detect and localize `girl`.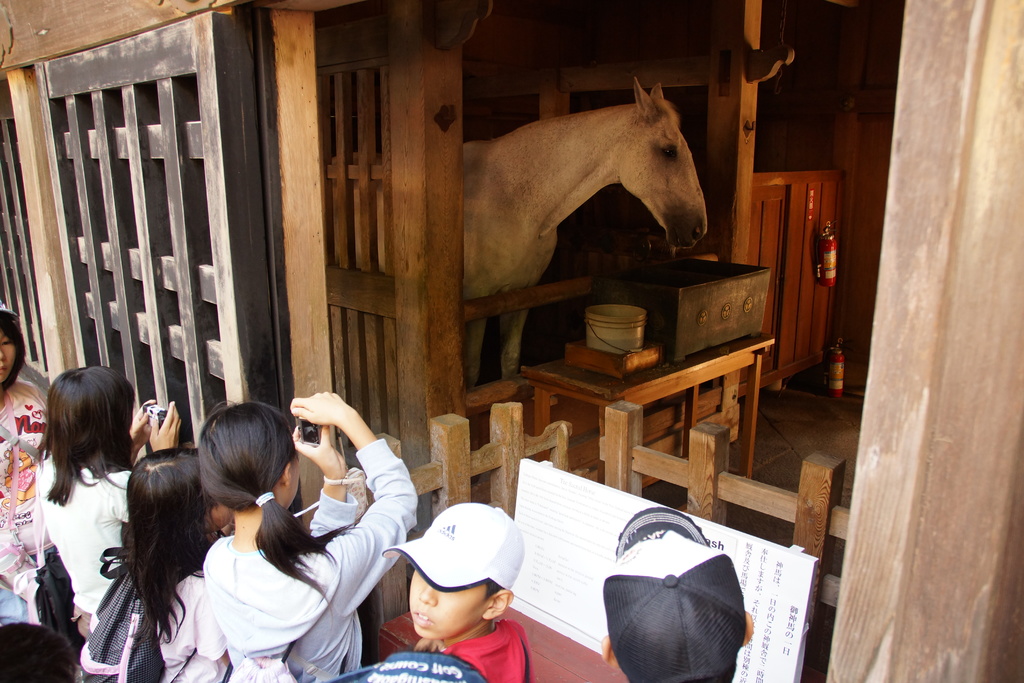
Localized at 123,443,234,682.
